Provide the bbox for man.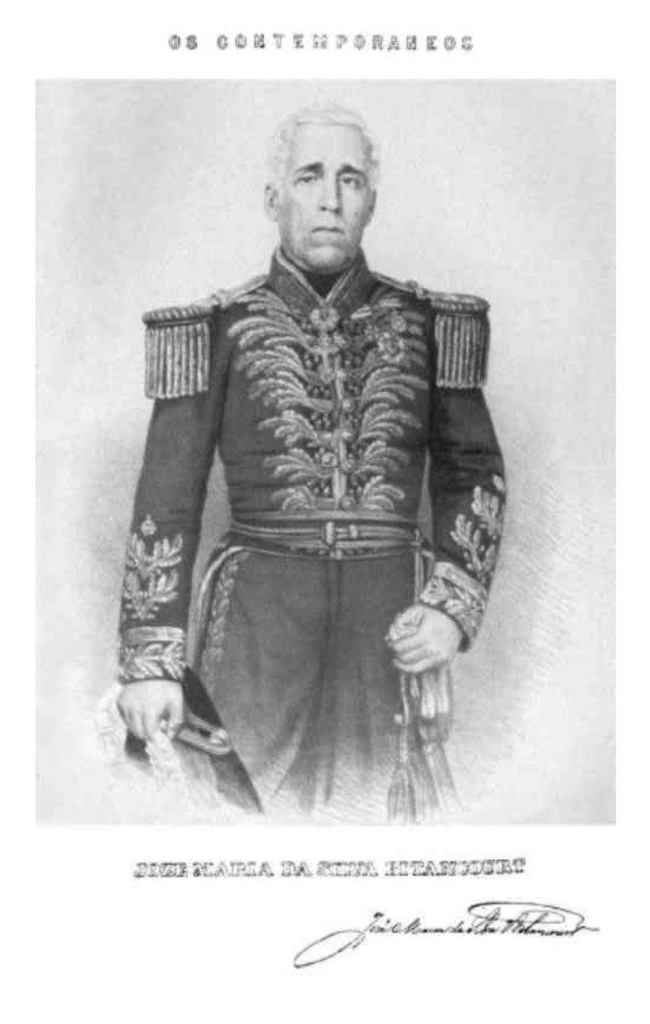
<box>103,107,514,836</box>.
